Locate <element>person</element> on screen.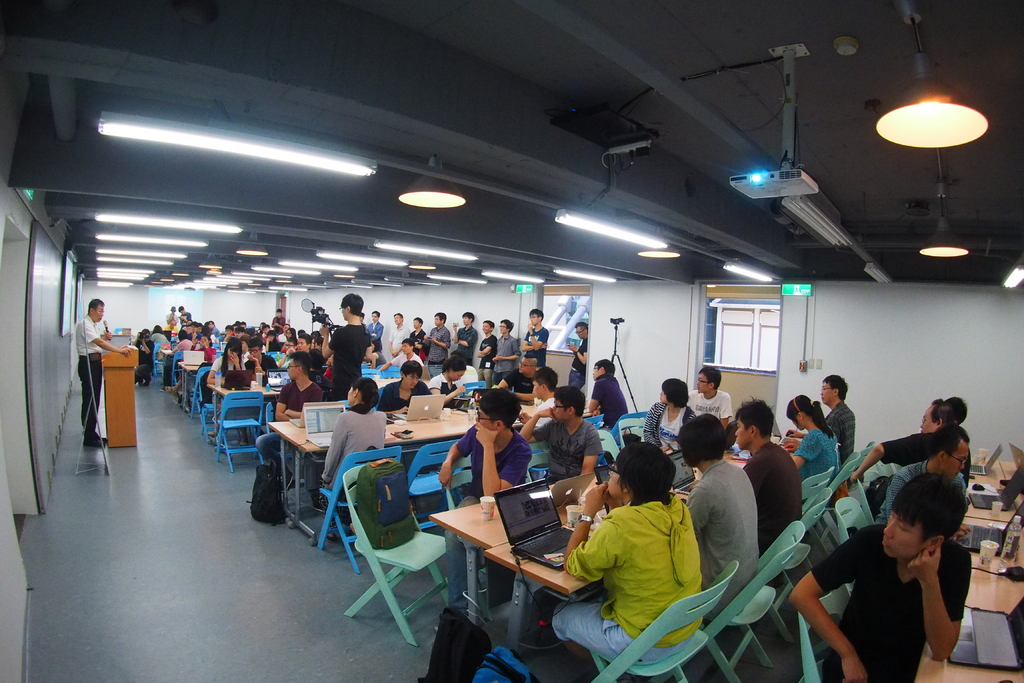
On screen at select_region(319, 292, 365, 399).
